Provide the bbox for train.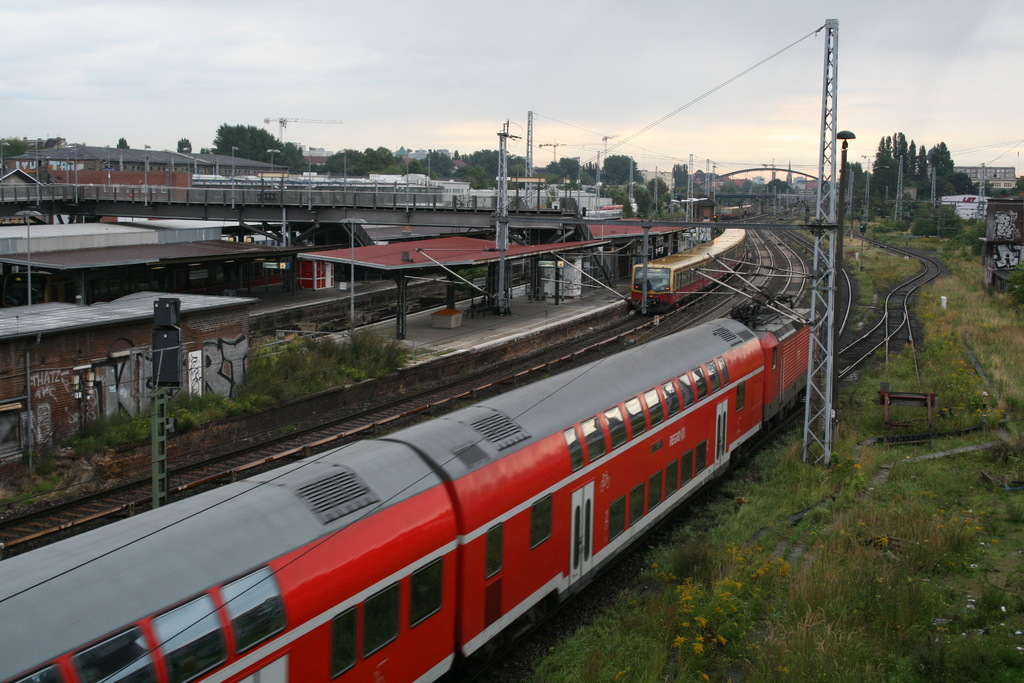
1 284 836 682.
